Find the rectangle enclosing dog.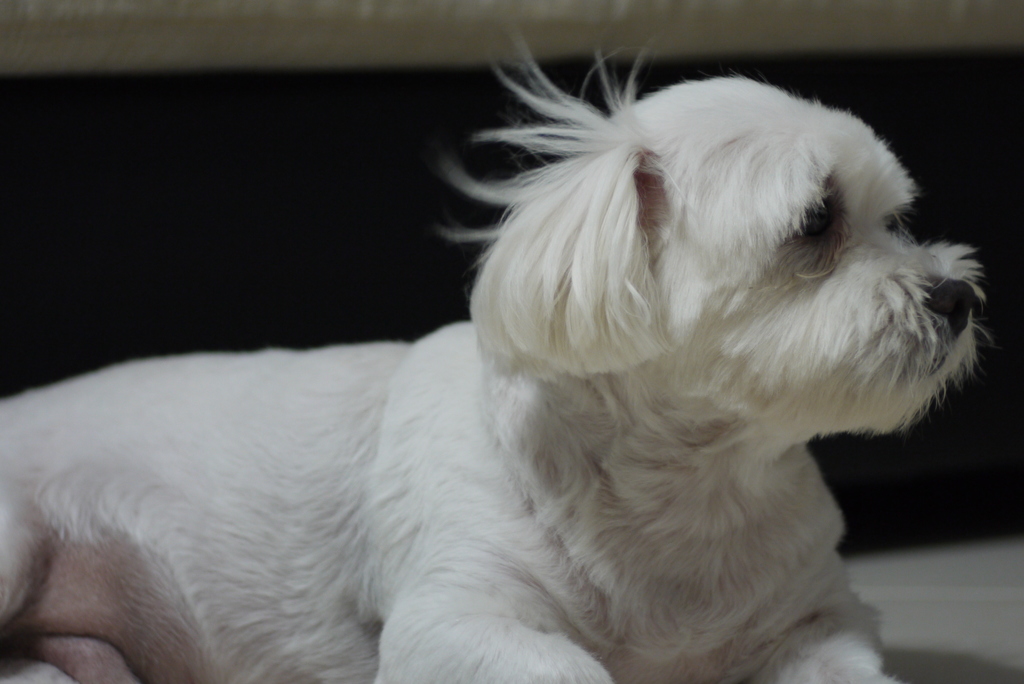
0/36/995/683.
